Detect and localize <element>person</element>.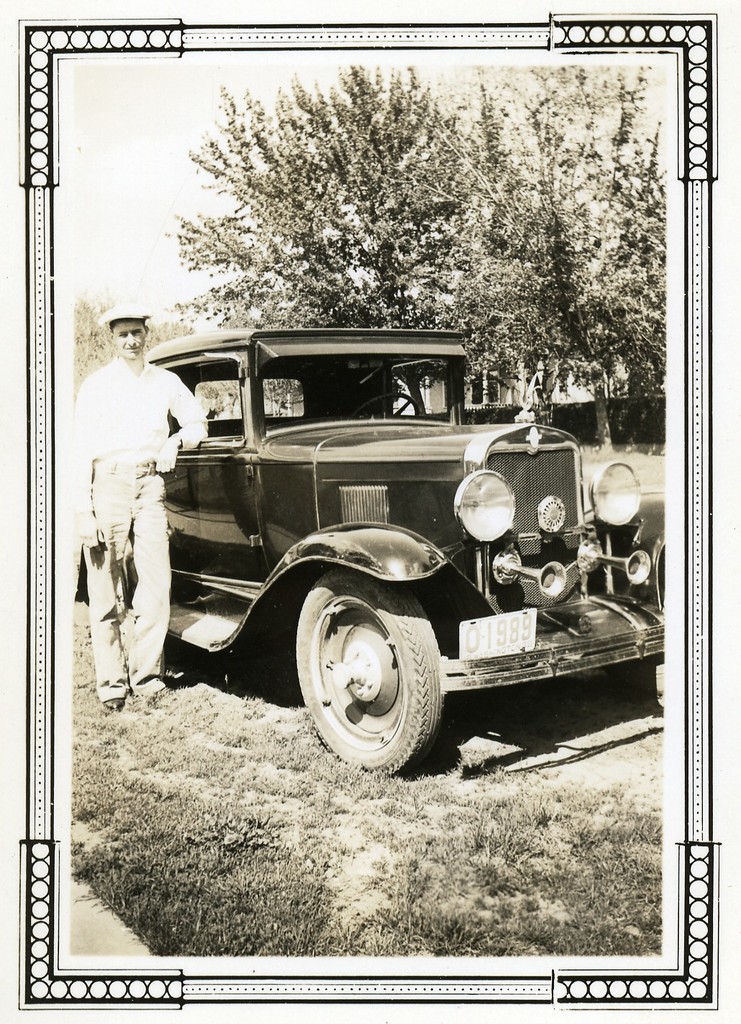
Localized at (x1=75, y1=301, x2=212, y2=718).
